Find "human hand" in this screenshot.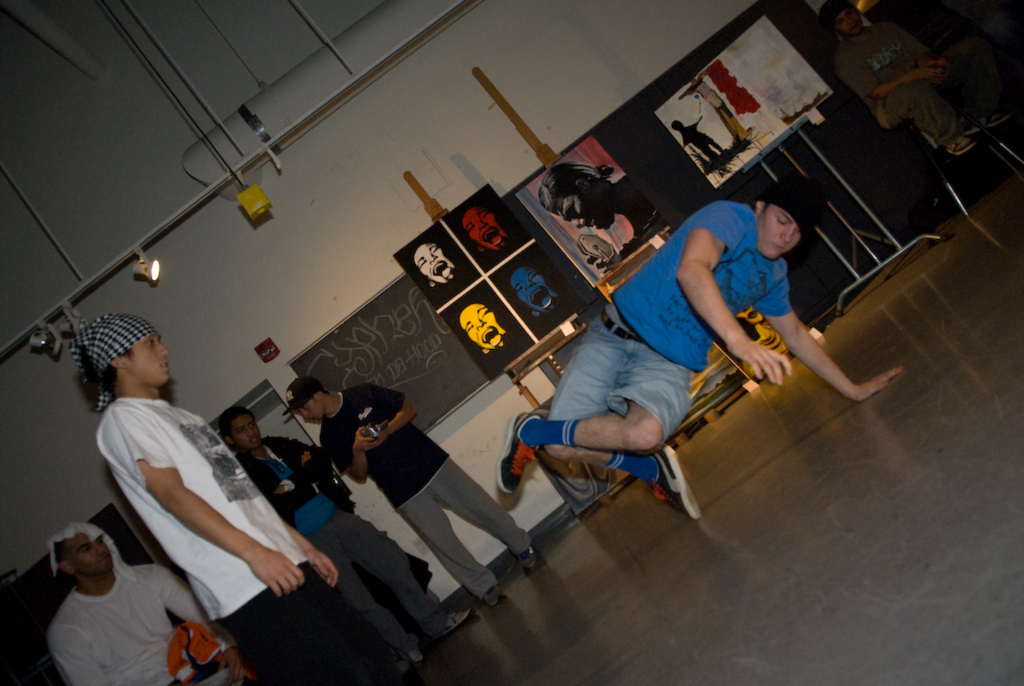
The bounding box for "human hand" is <box>919,67,939,82</box>.
